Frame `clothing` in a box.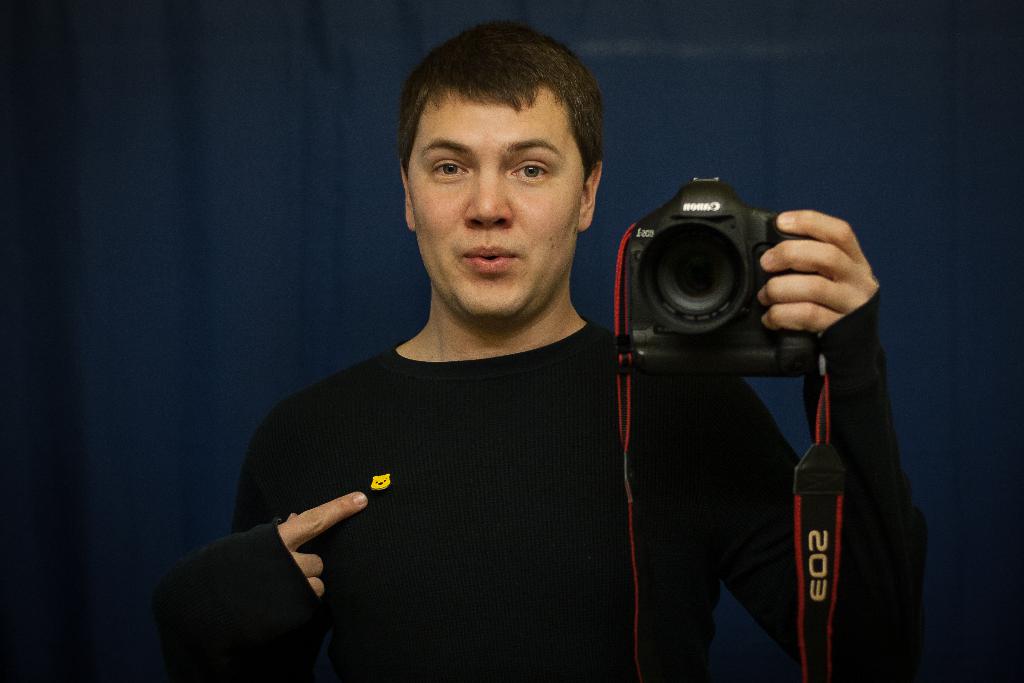
box(151, 314, 933, 682).
